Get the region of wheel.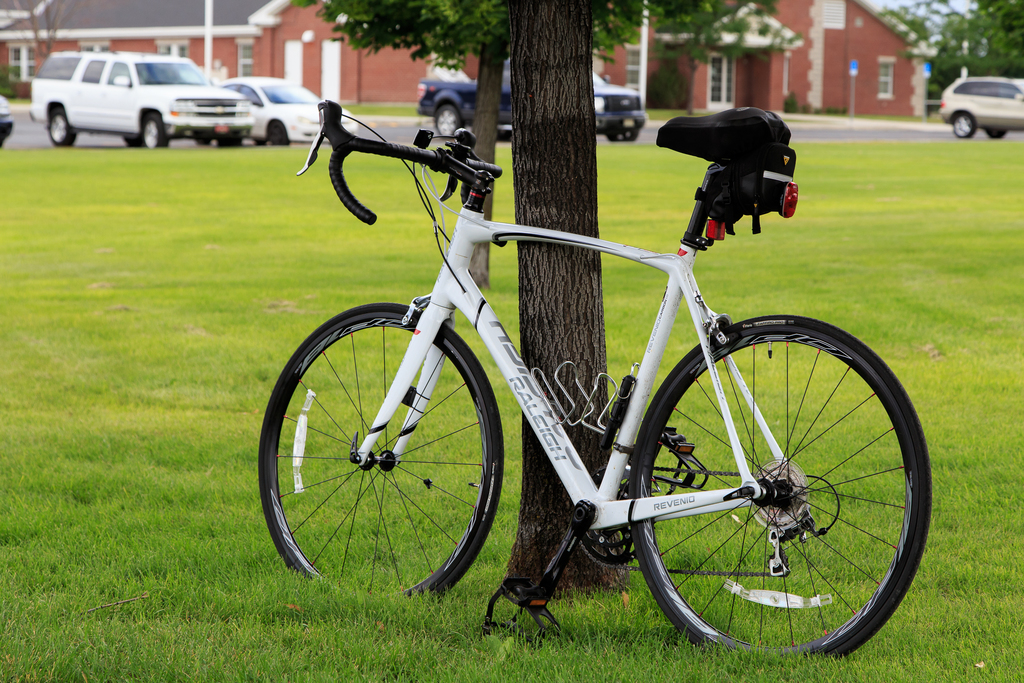
138,113,166,151.
